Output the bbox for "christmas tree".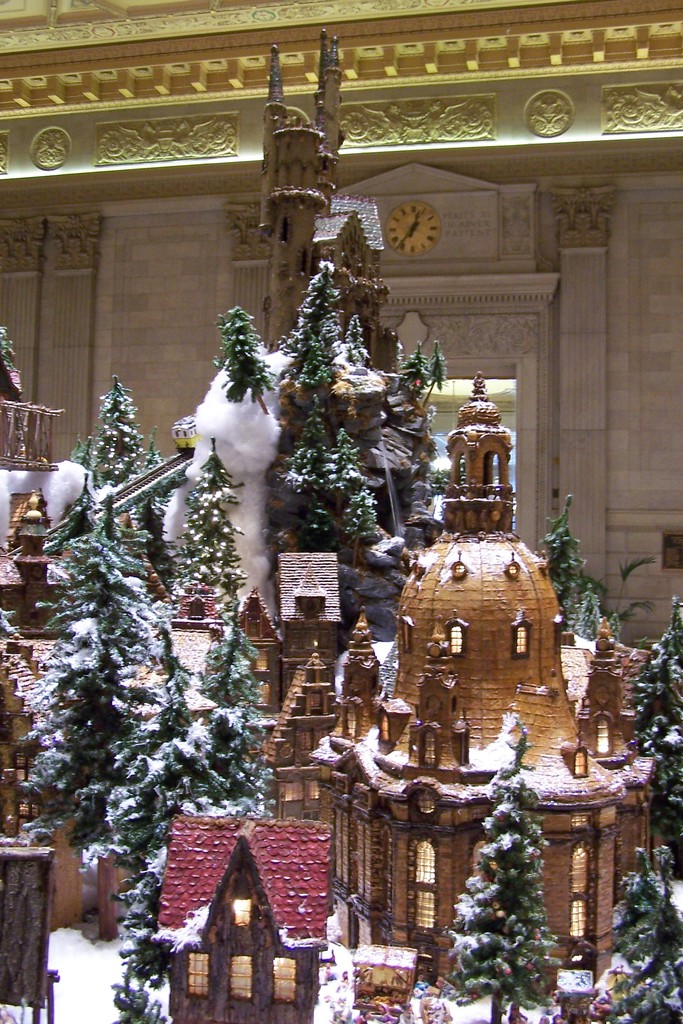
[174, 428, 260, 637].
